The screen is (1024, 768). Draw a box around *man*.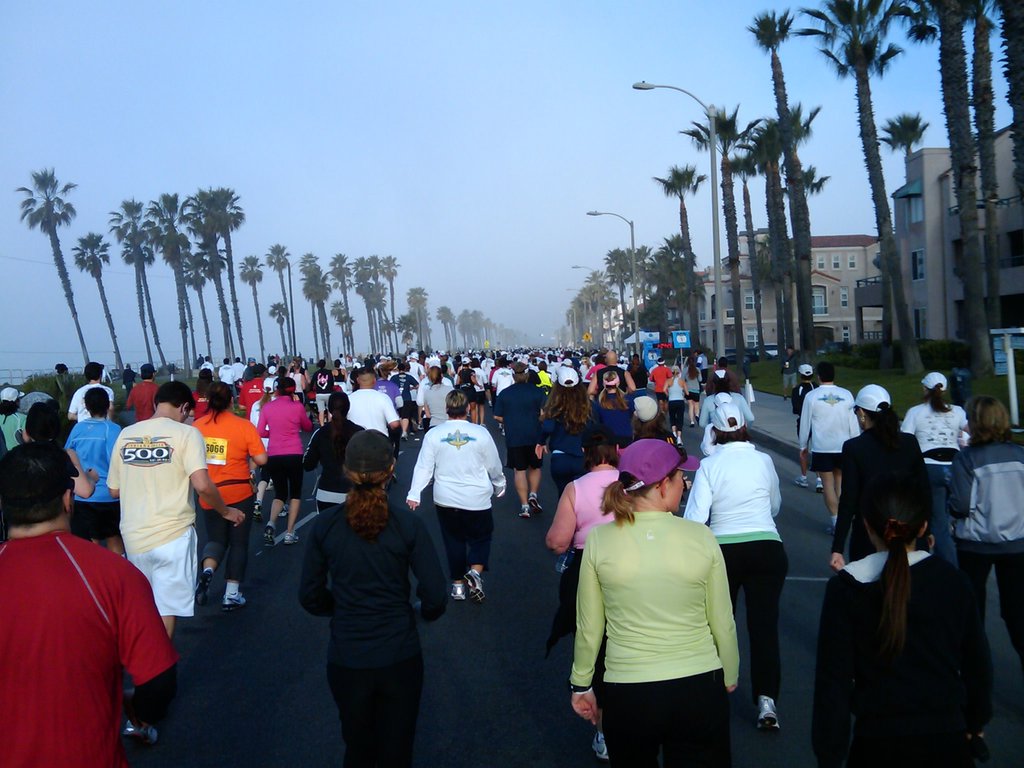
pyautogui.locateOnScreen(945, 367, 975, 412).
